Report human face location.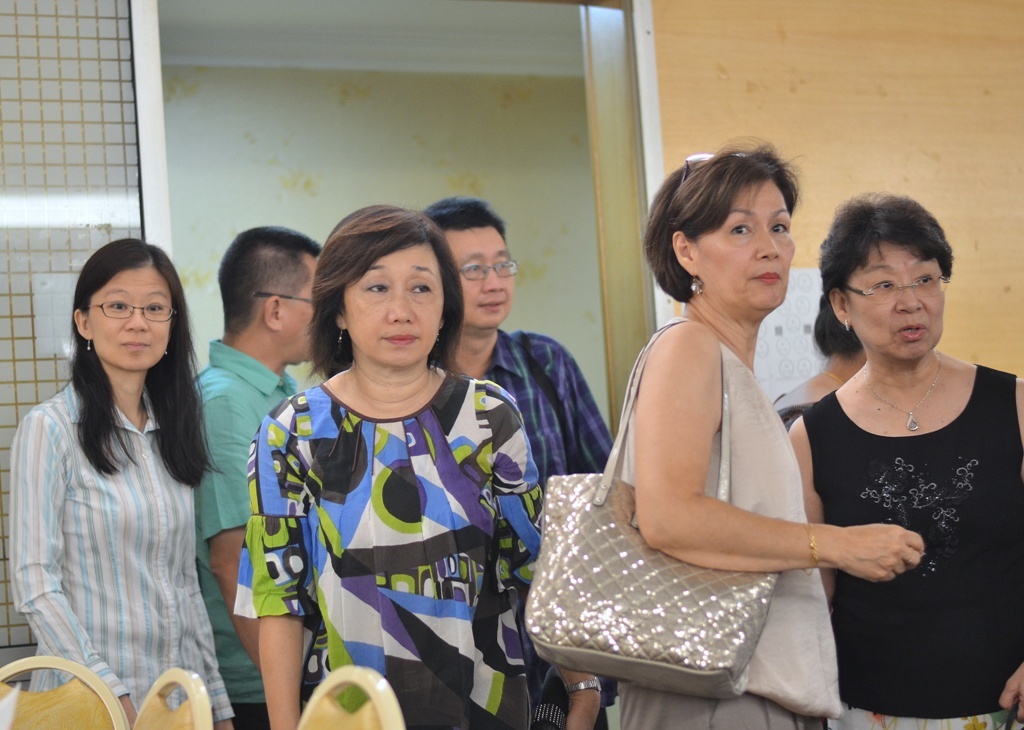
Report: locate(340, 238, 444, 368).
